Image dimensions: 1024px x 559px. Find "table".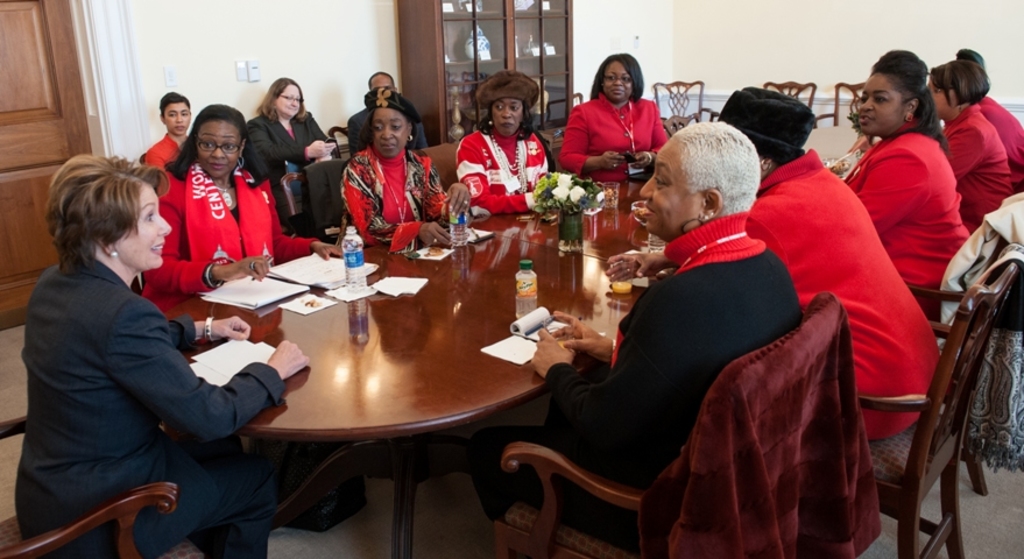
pyautogui.locateOnScreen(162, 226, 616, 557).
